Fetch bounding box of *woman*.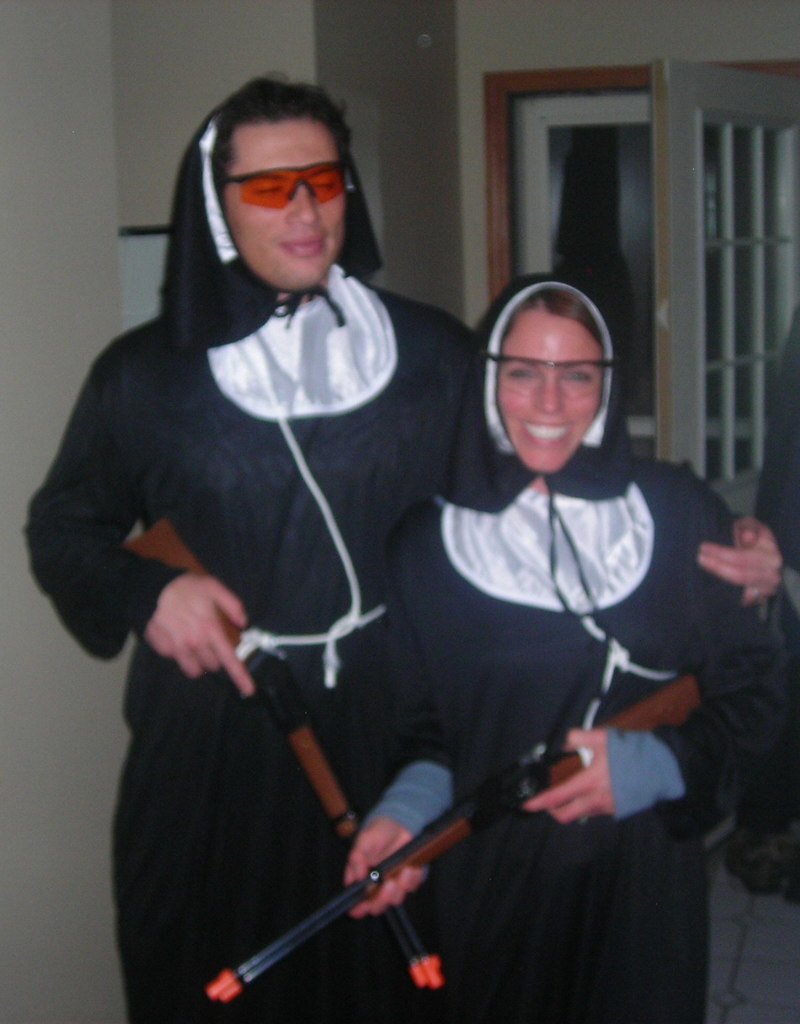
Bbox: bbox=[340, 259, 799, 1023].
